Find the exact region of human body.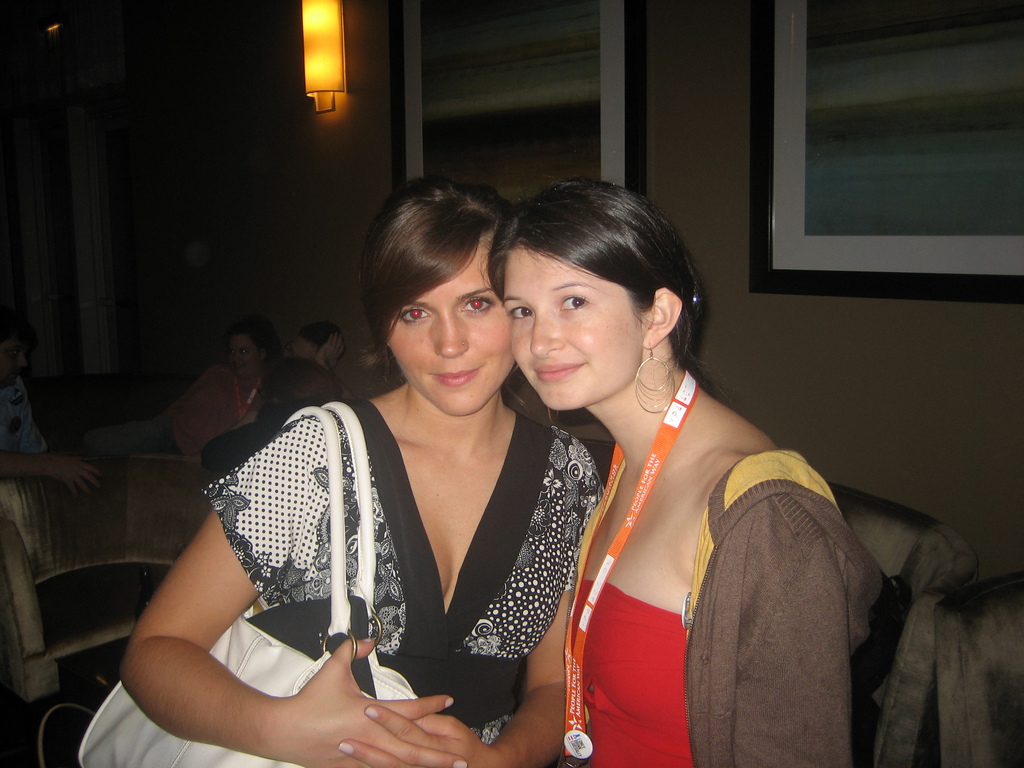
Exact region: [165, 320, 272, 451].
